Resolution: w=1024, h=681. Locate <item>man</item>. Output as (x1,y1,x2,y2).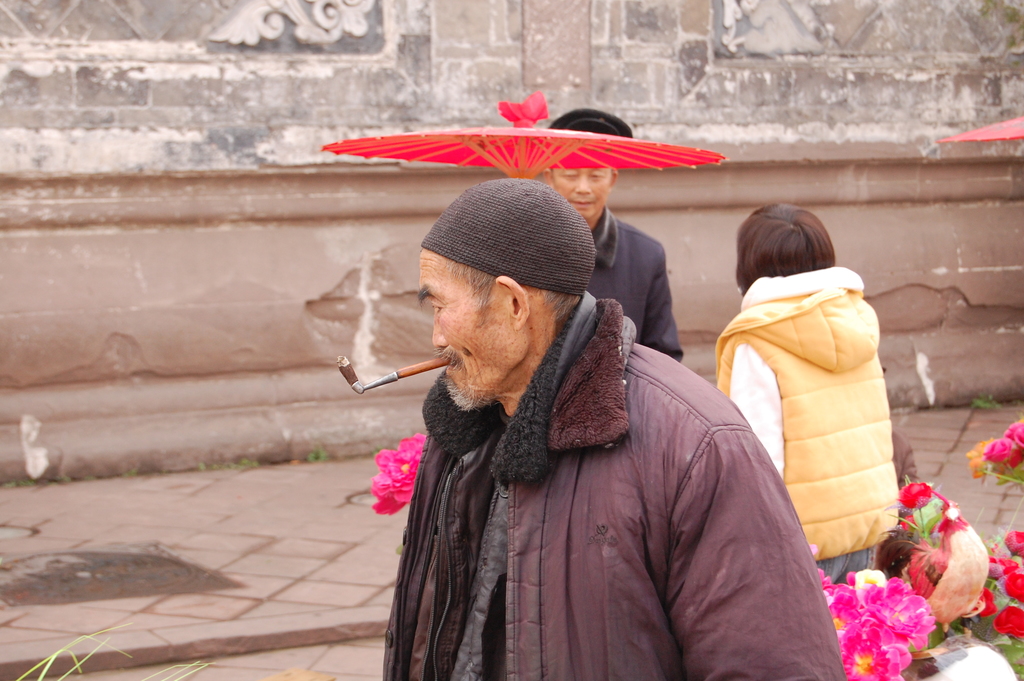
(381,178,849,680).
